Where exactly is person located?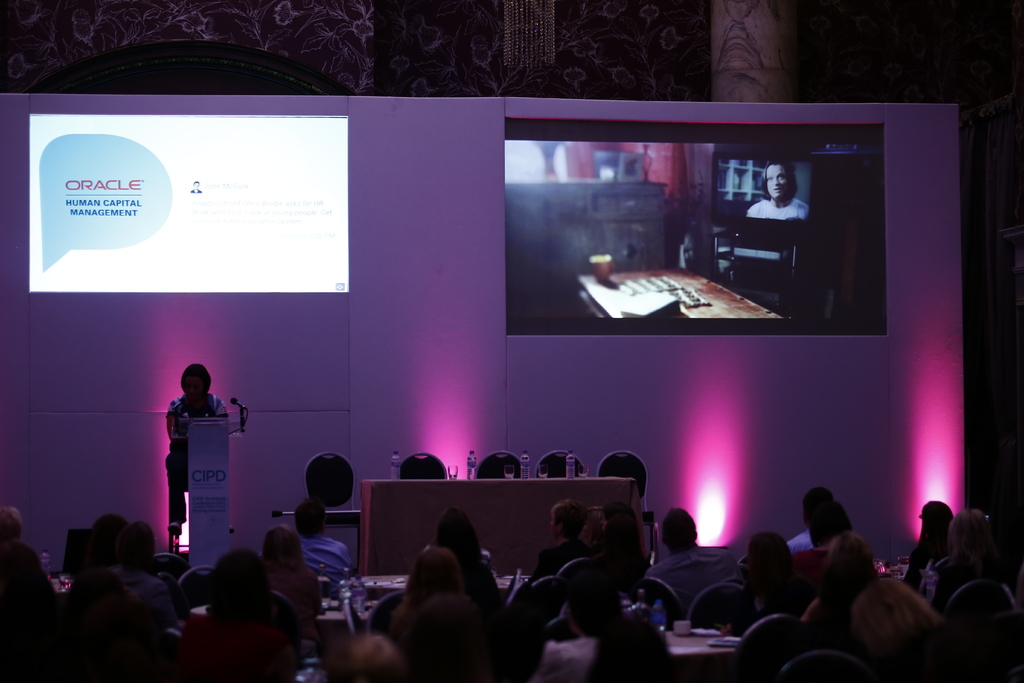
Its bounding box is Rect(1, 503, 26, 544).
